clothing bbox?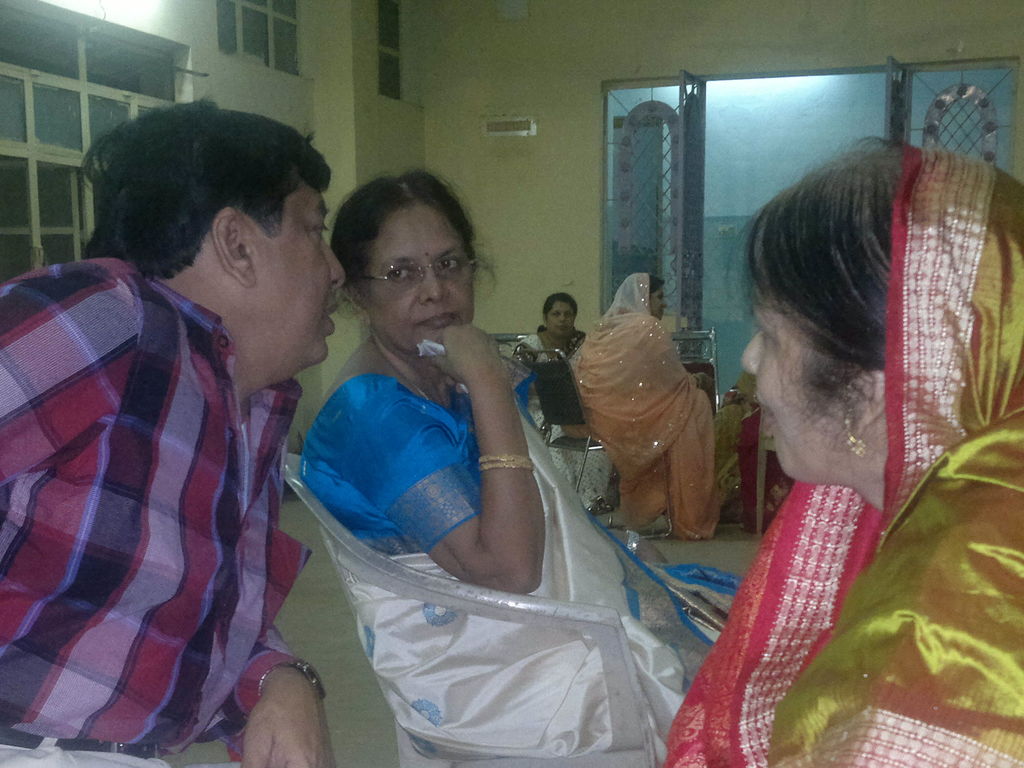
(left=284, top=366, right=750, bottom=764)
